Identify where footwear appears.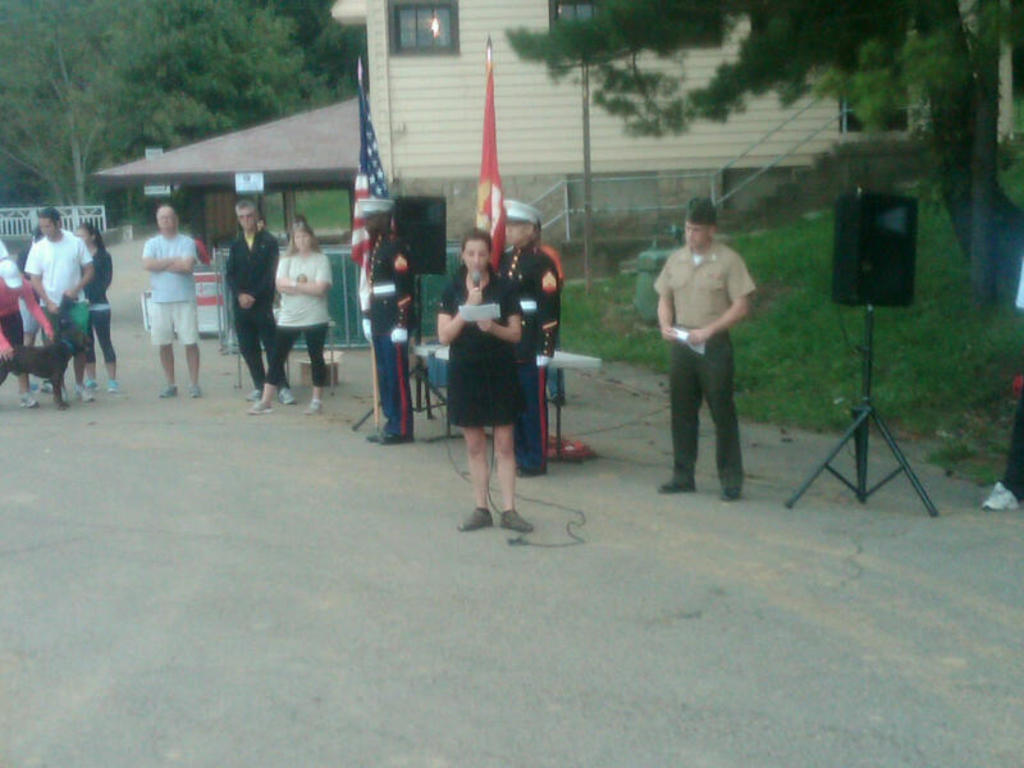
Appears at pyautogui.locateOnScreen(463, 509, 493, 532).
